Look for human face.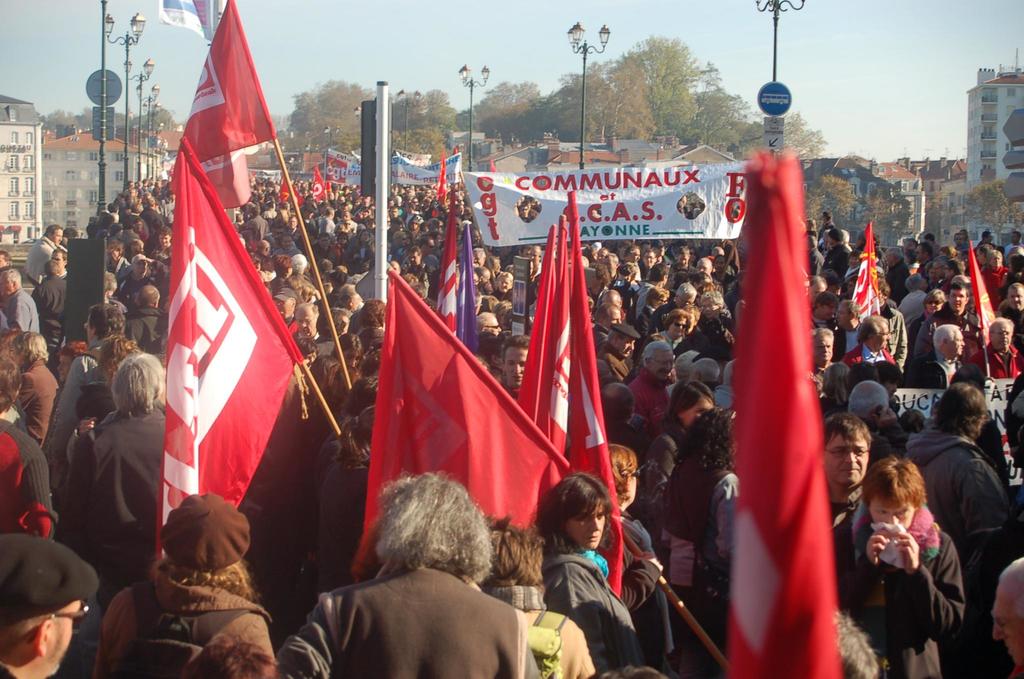
Found: <bbox>1009, 286, 1023, 313</bbox>.
